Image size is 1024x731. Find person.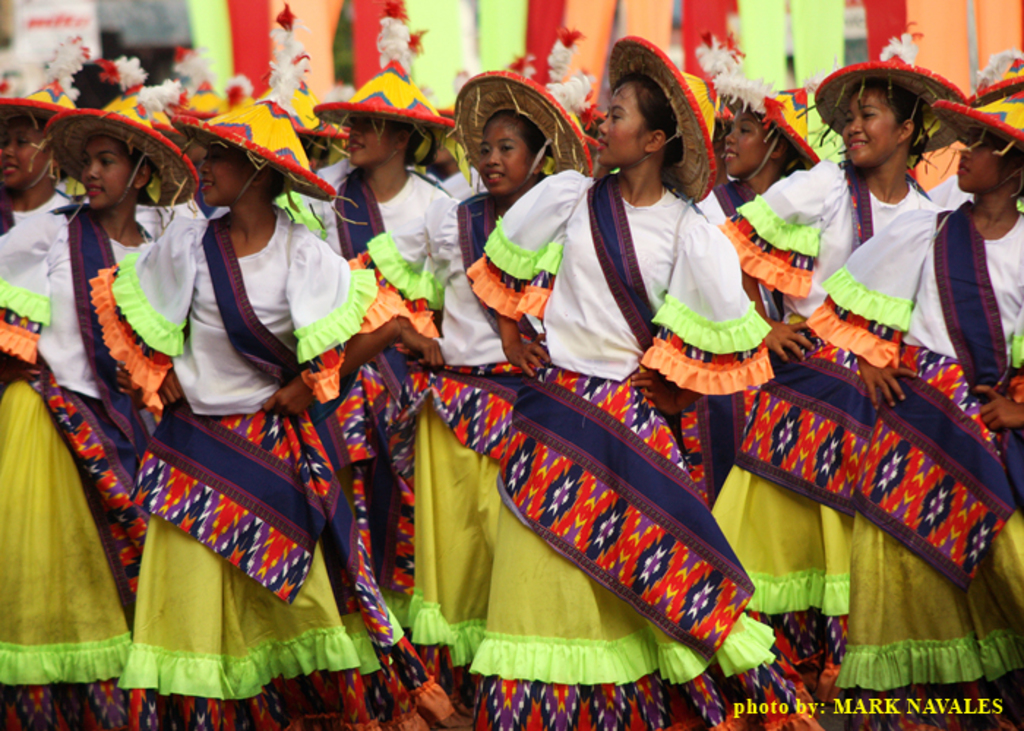
x1=426 y1=70 x2=588 y2=730.
